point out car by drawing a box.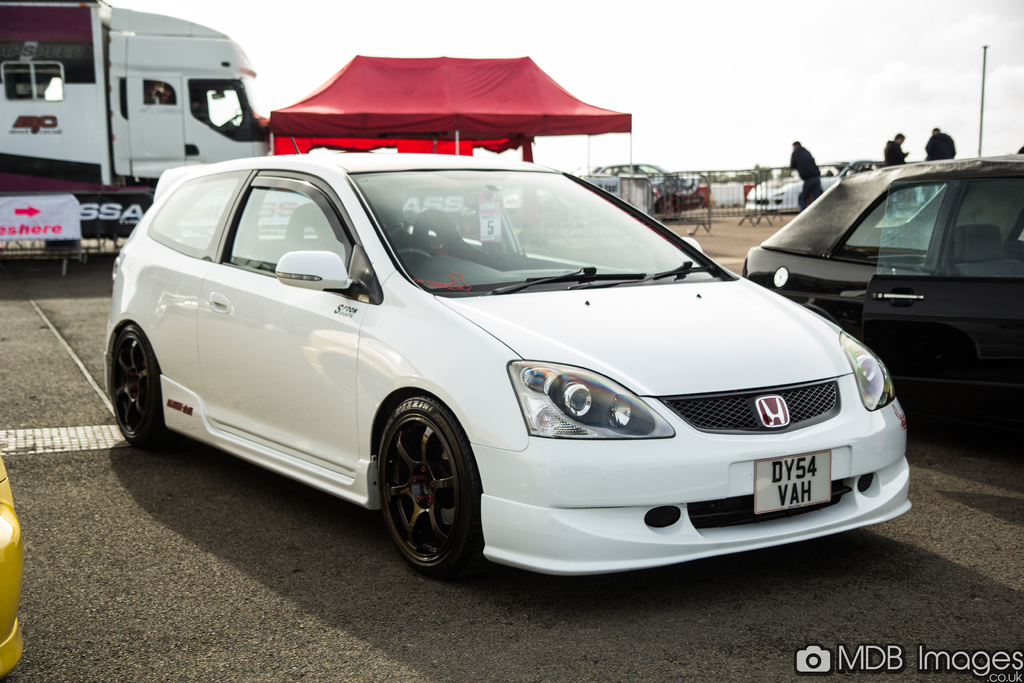
Rect(751, 175, 843, 213).
